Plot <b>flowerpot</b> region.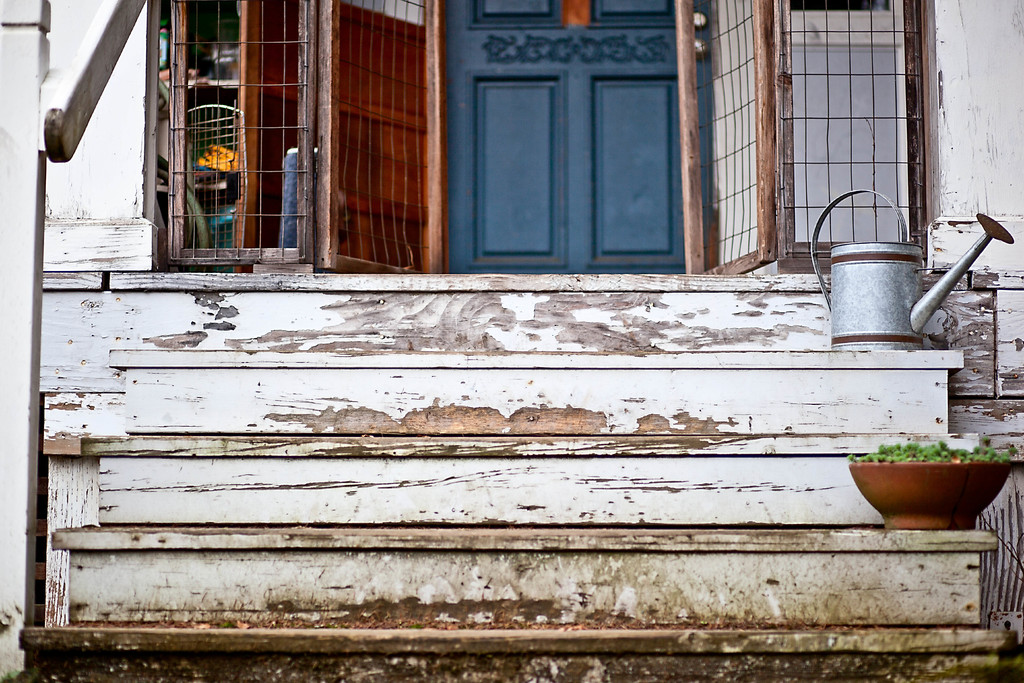
Plotted at [865, 445, 1009, 531].
